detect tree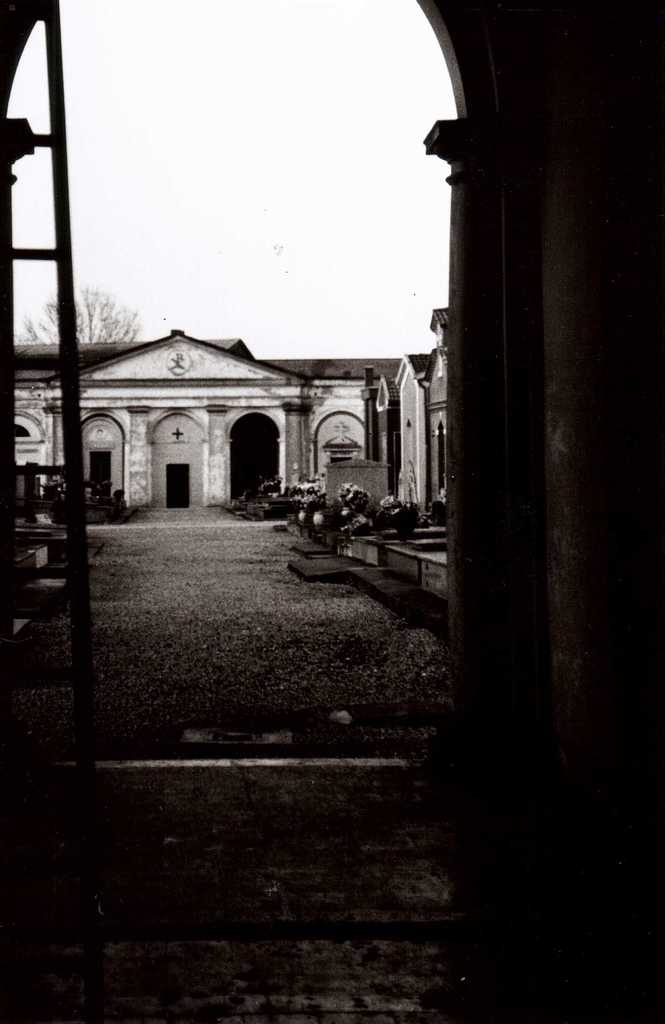
(22,273,143,344)
